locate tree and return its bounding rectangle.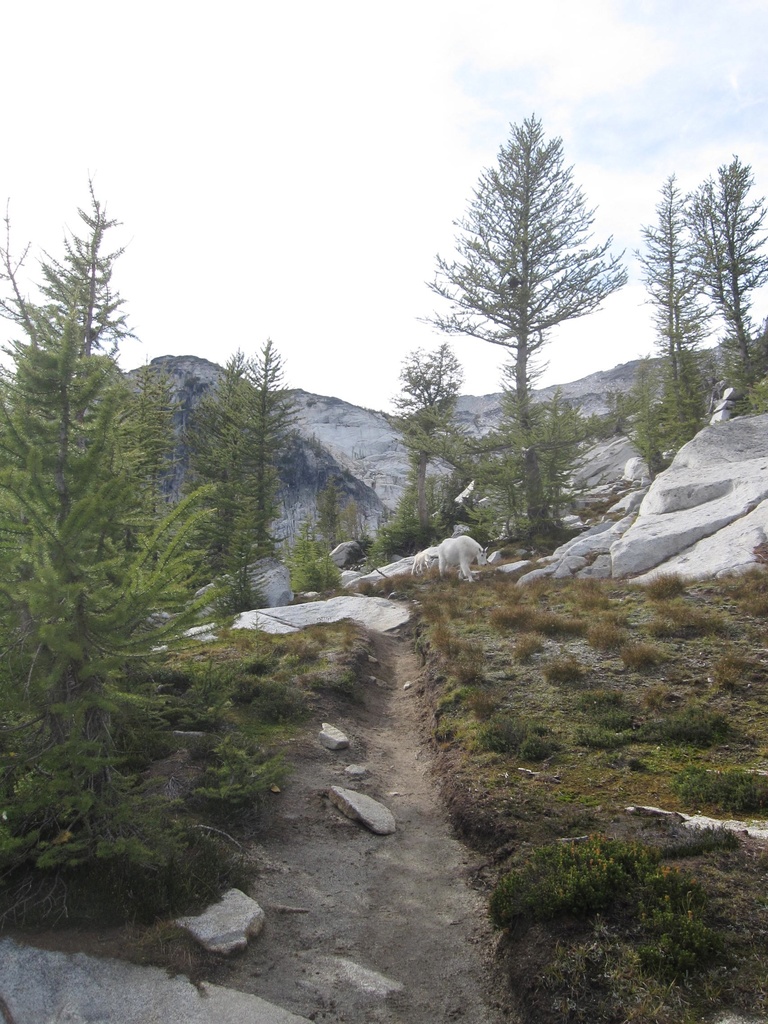
BBox(0, 205, 221, 917).
